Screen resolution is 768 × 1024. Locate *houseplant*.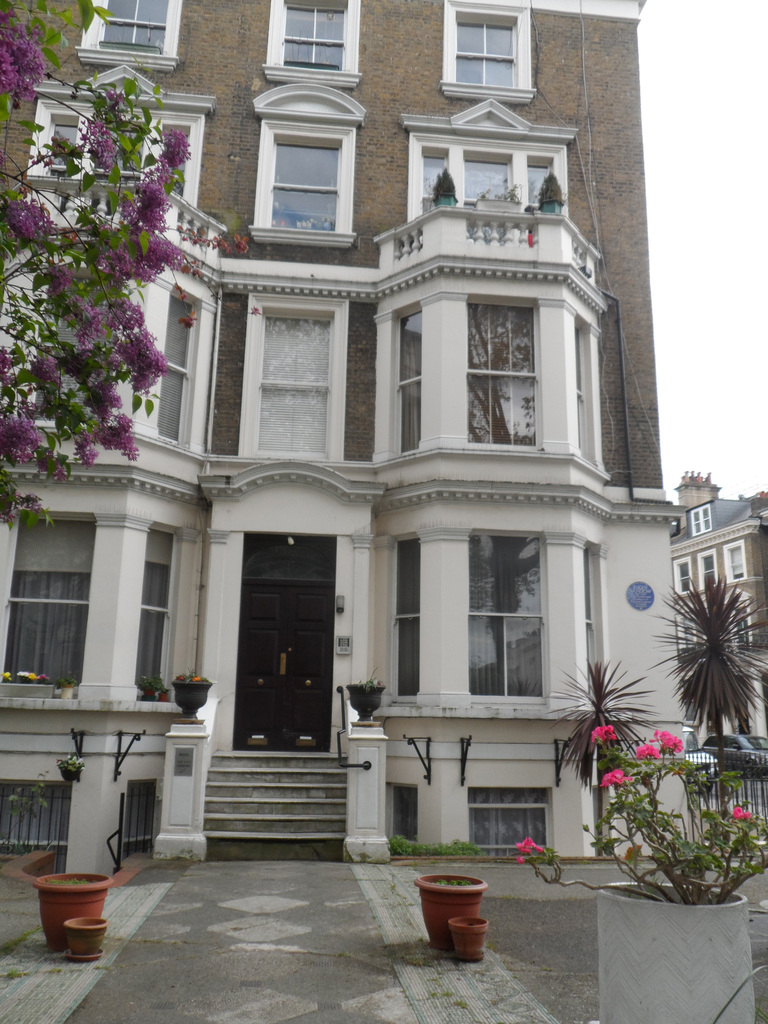
<box>61,916,112,963</box>.
